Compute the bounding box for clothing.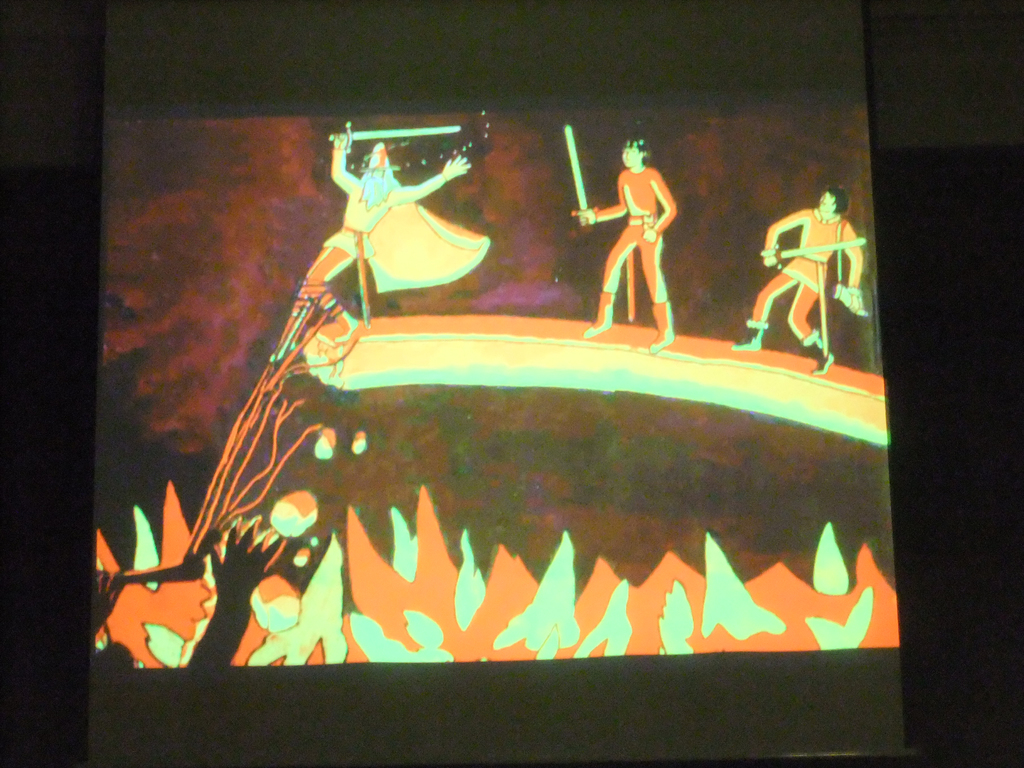
bbox(290, 147, 492, 319).
